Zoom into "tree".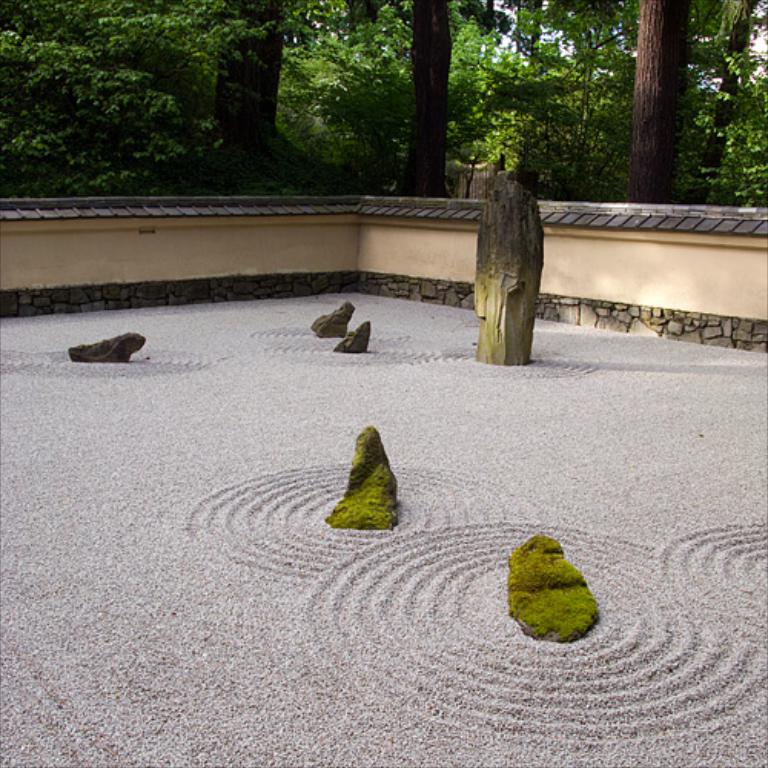
Zoom target: pyautogui.locateOnScreen(186, 0, 327, 204).
